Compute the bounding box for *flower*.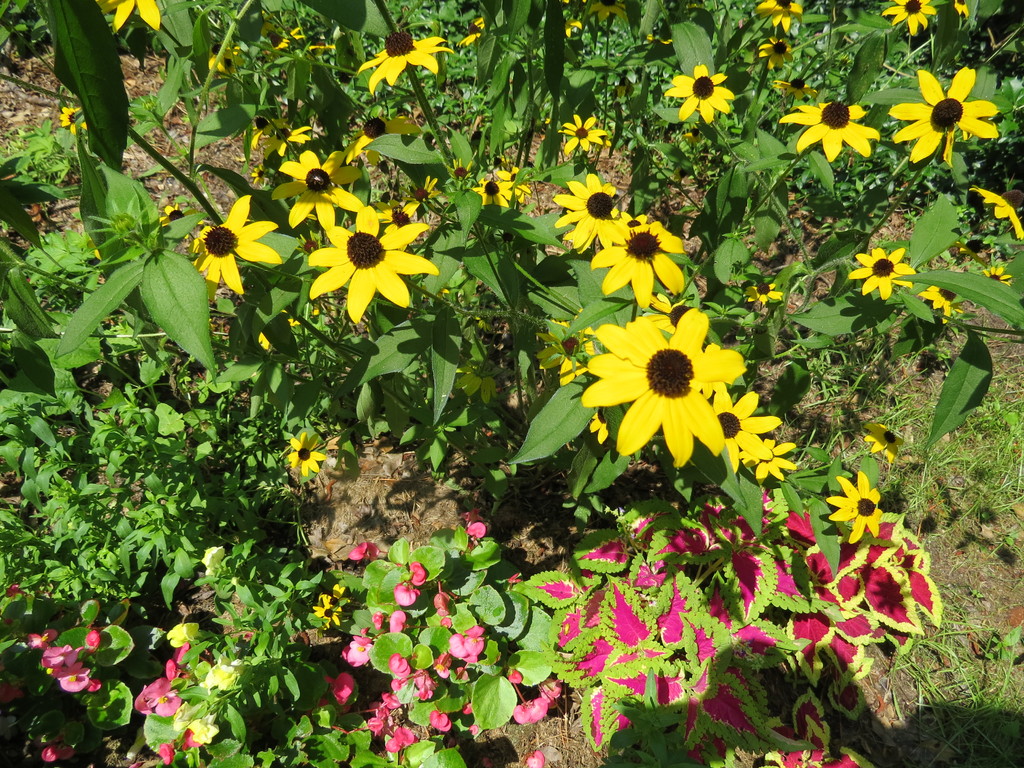
detection(267, 127, 313, 155).
